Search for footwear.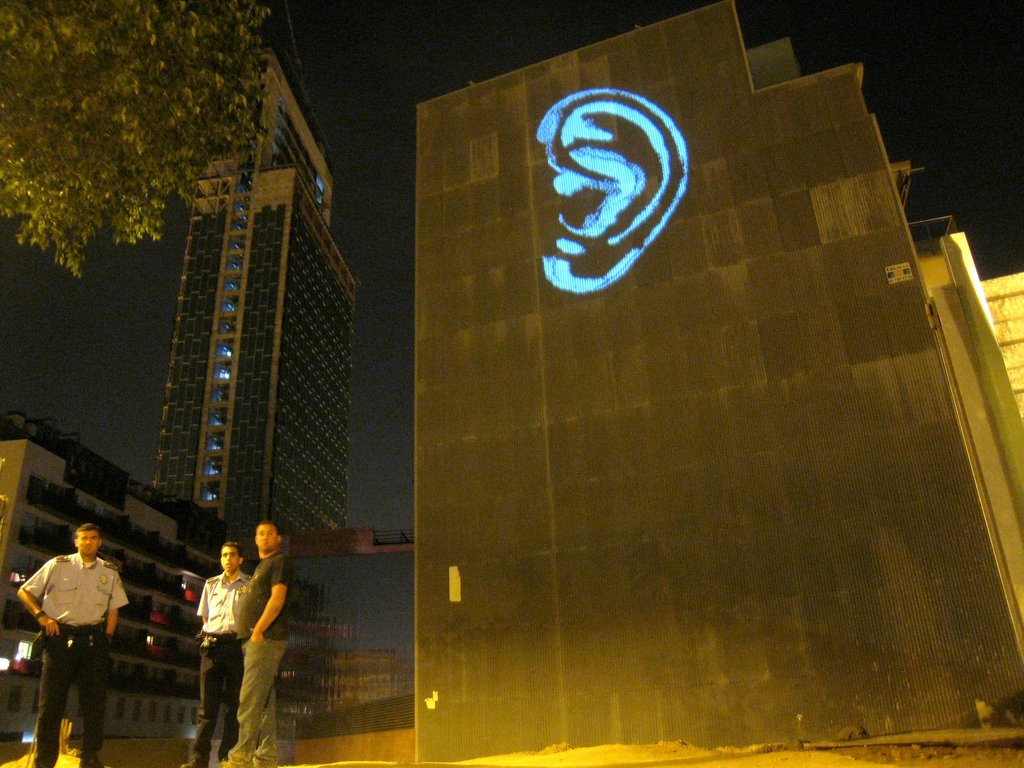
Found at select_region(181, 753, 208, 767).
